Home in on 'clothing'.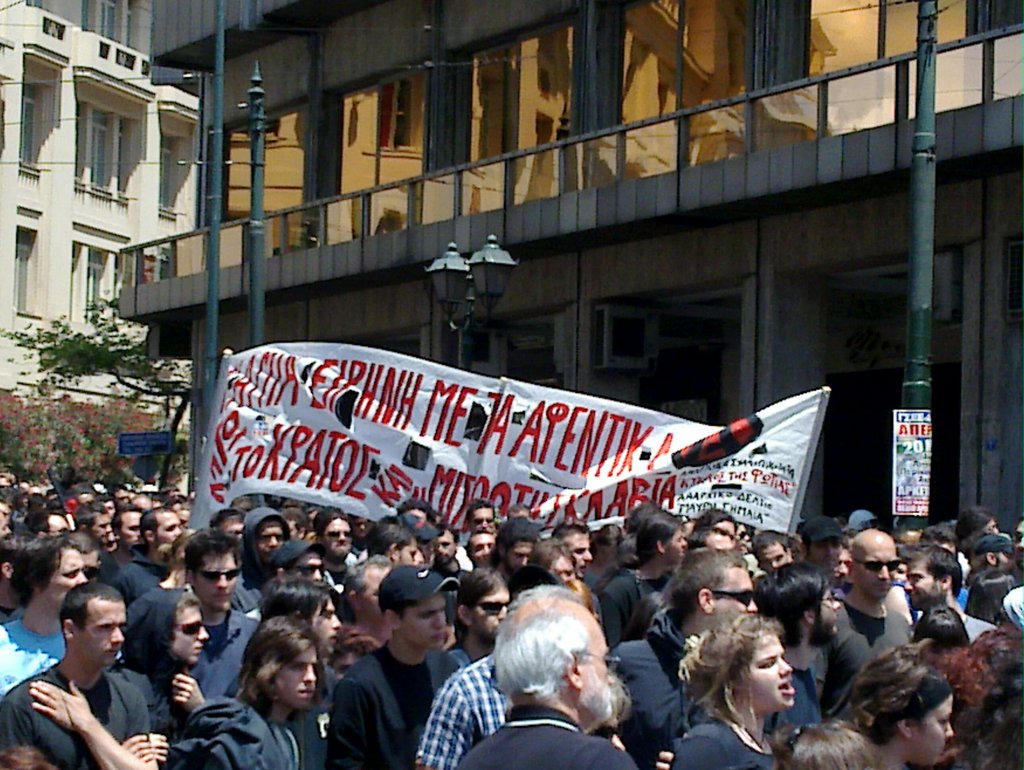
Homed in at 203 608 259 702.
